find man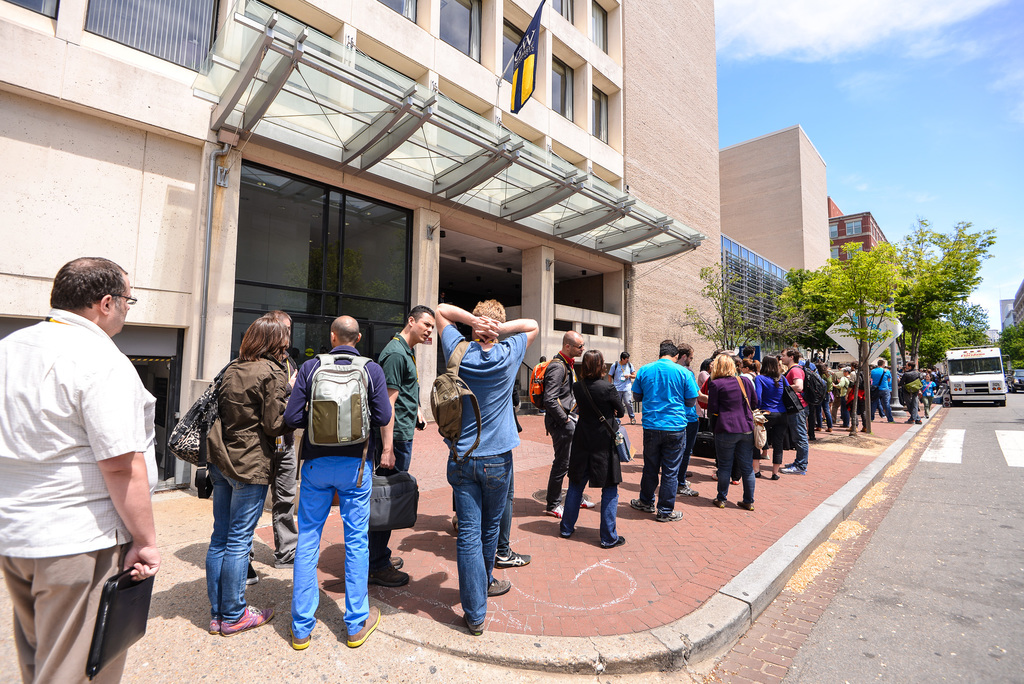
rect(673, 340, 702, 499)
